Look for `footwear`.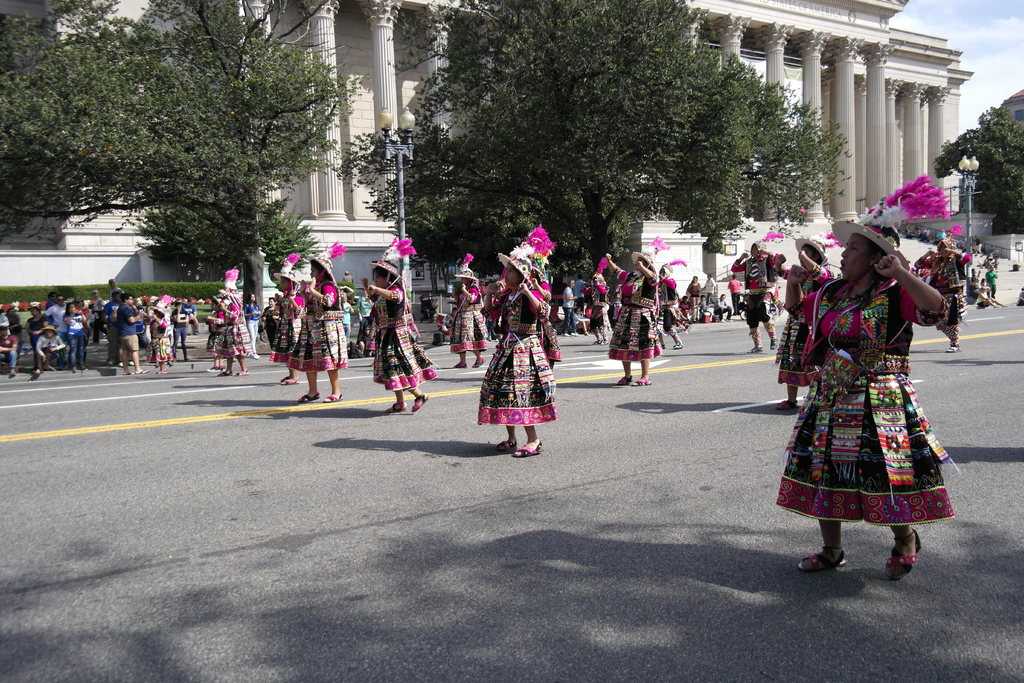
Found: [left=412, top=391, right=428, bottom=411].
